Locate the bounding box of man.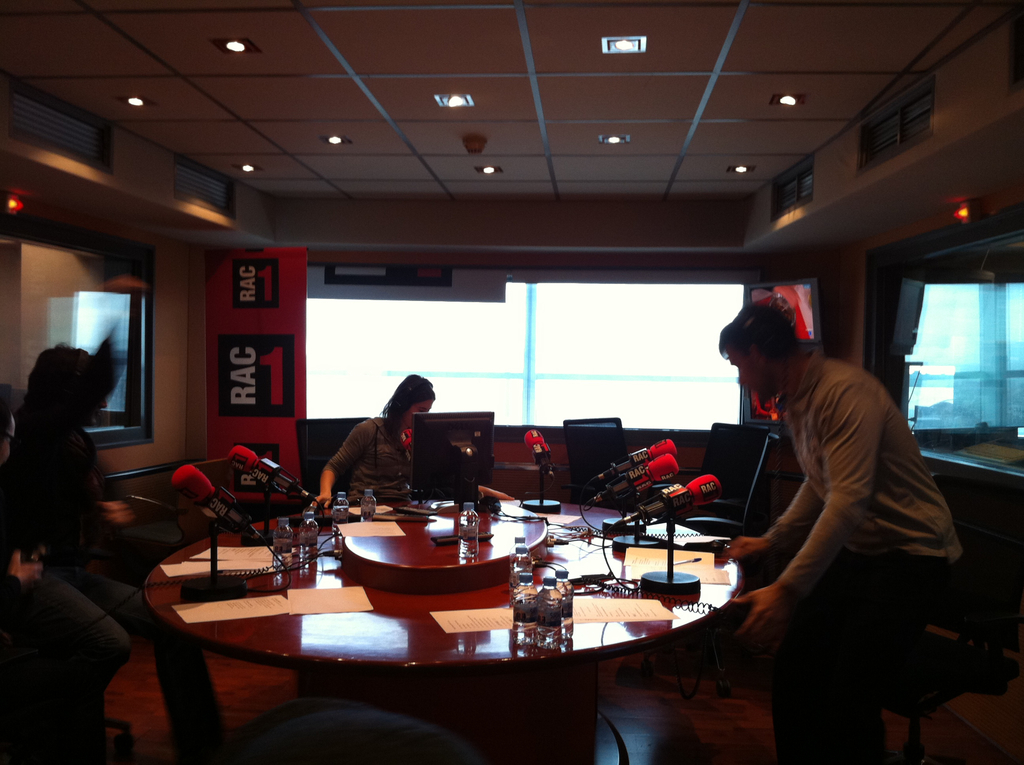
Bounding box: <bbox>0, 387, 45, 764</bbox>.
